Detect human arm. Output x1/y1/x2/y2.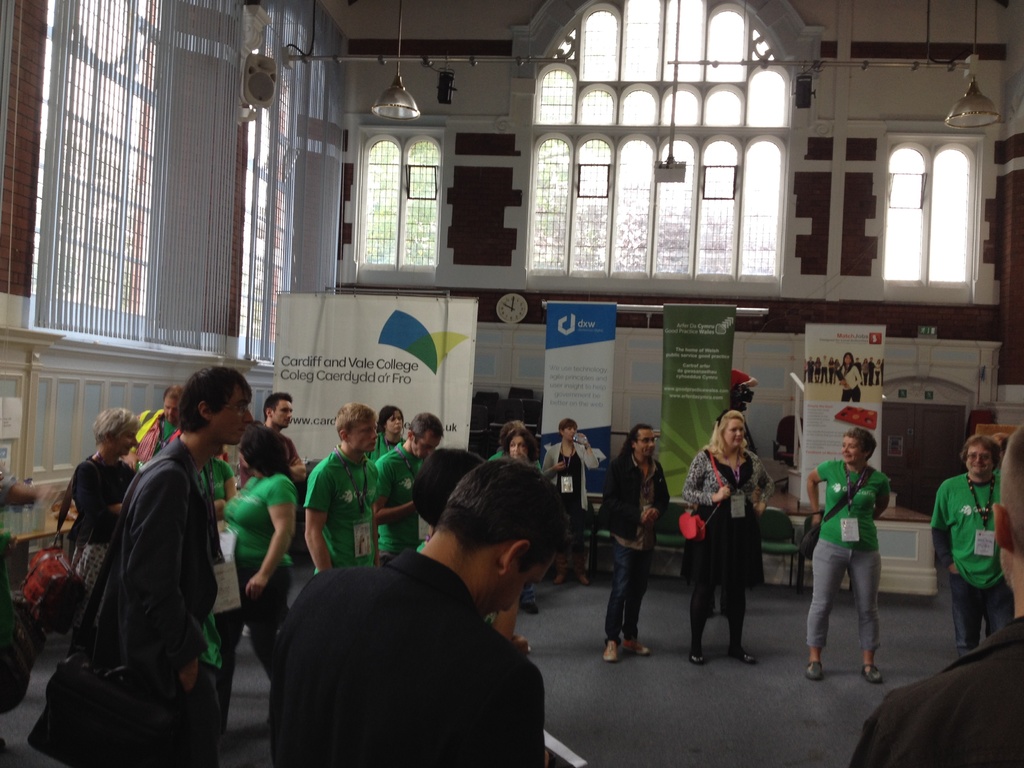
65/461/131/516.
